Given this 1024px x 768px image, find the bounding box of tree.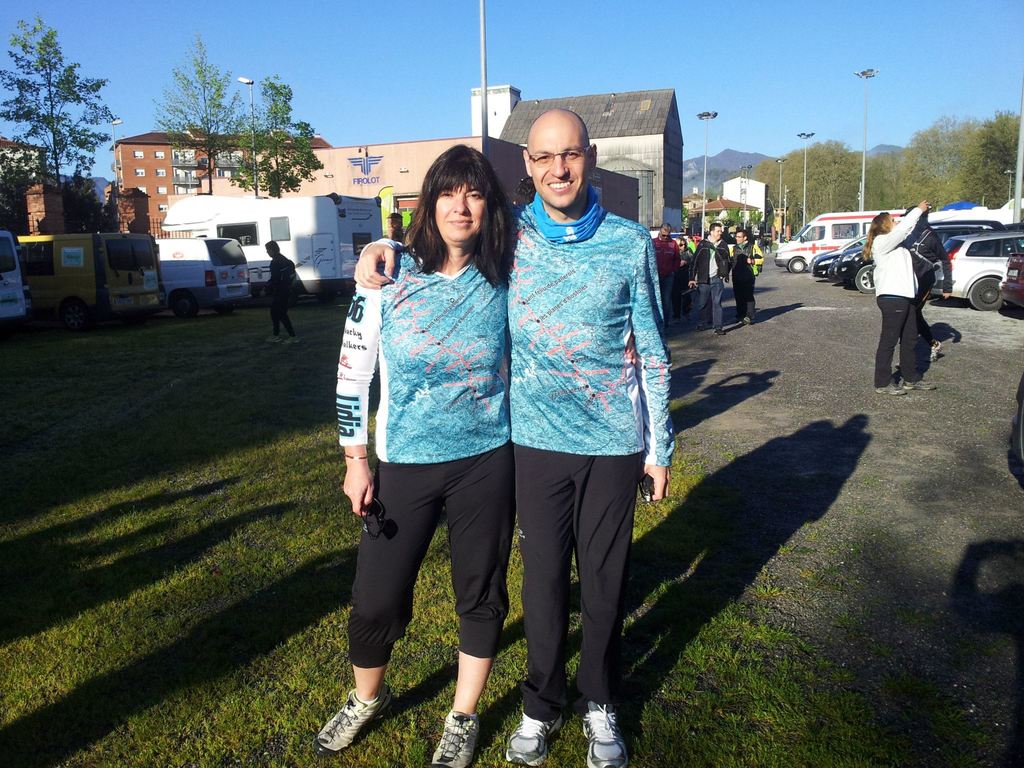
pyautogui.locateOnScreen(7, 32, 115, 228).
